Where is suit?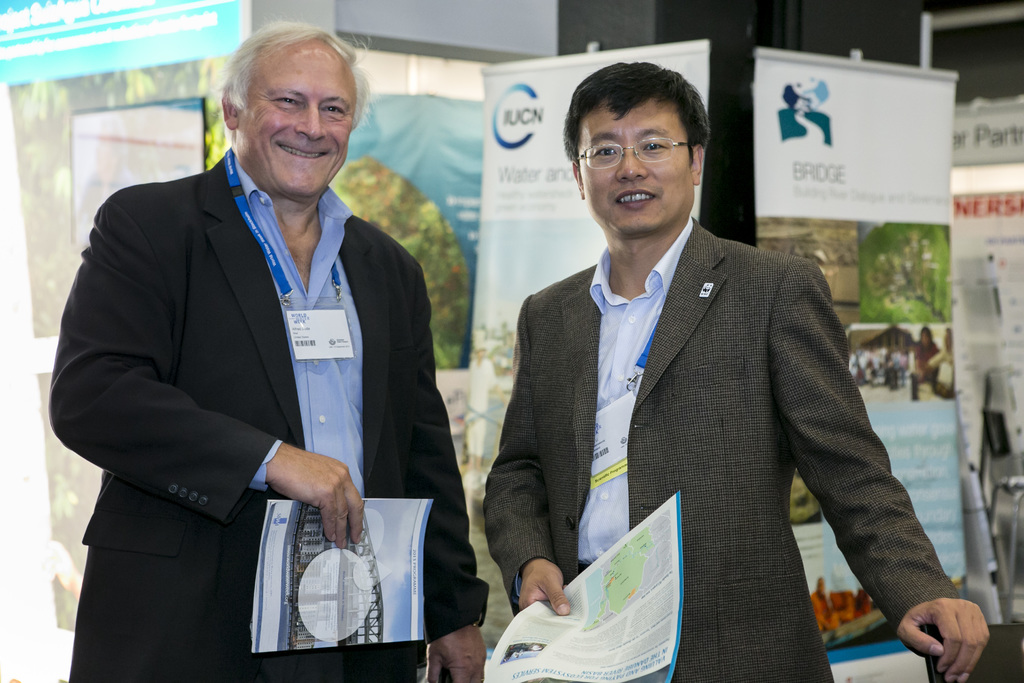
51,159,490,682.
